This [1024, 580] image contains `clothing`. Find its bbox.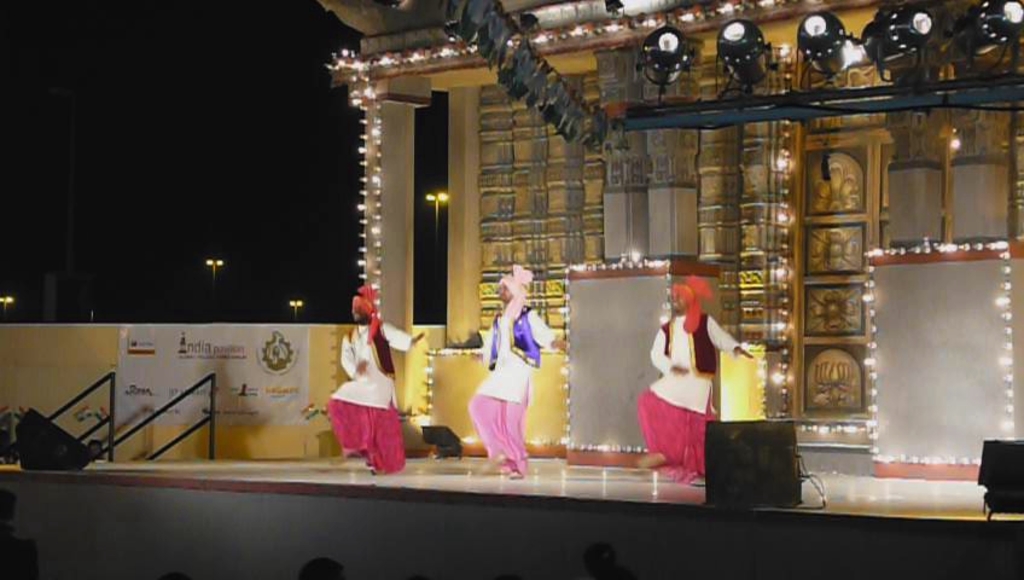
[left=465, top=302, right=558, bottom=483].
